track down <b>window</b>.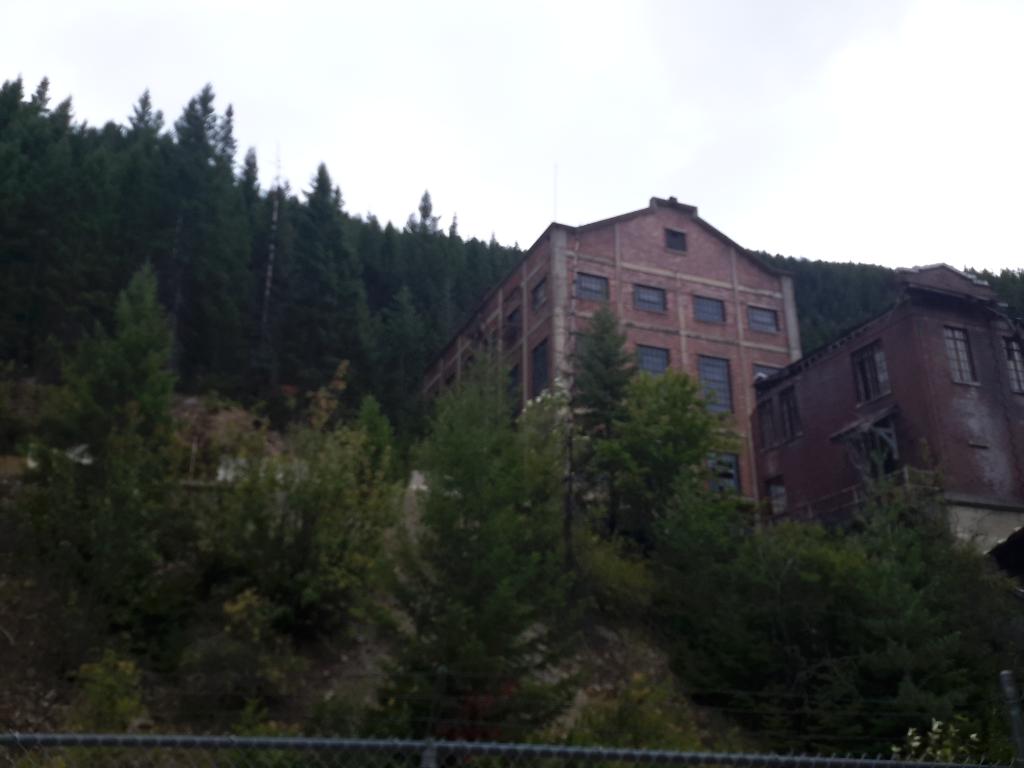
Tracked to bbox(753, 355, 788, 406).
